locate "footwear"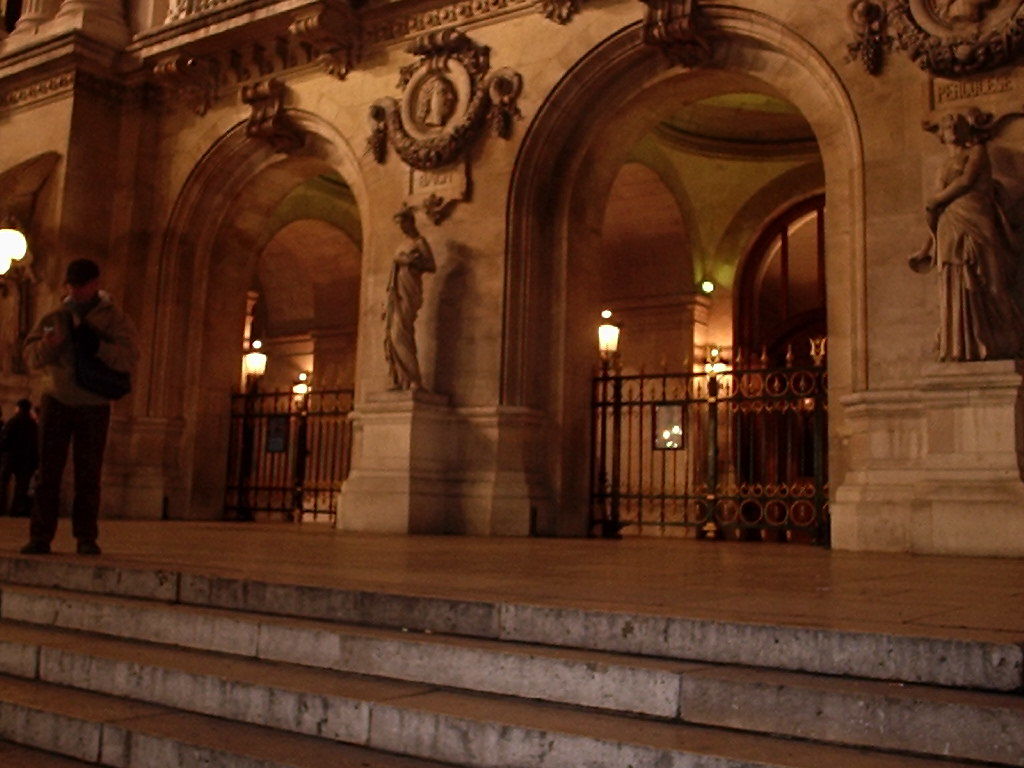
x1=16 y1=540 x2=47 y2=556
